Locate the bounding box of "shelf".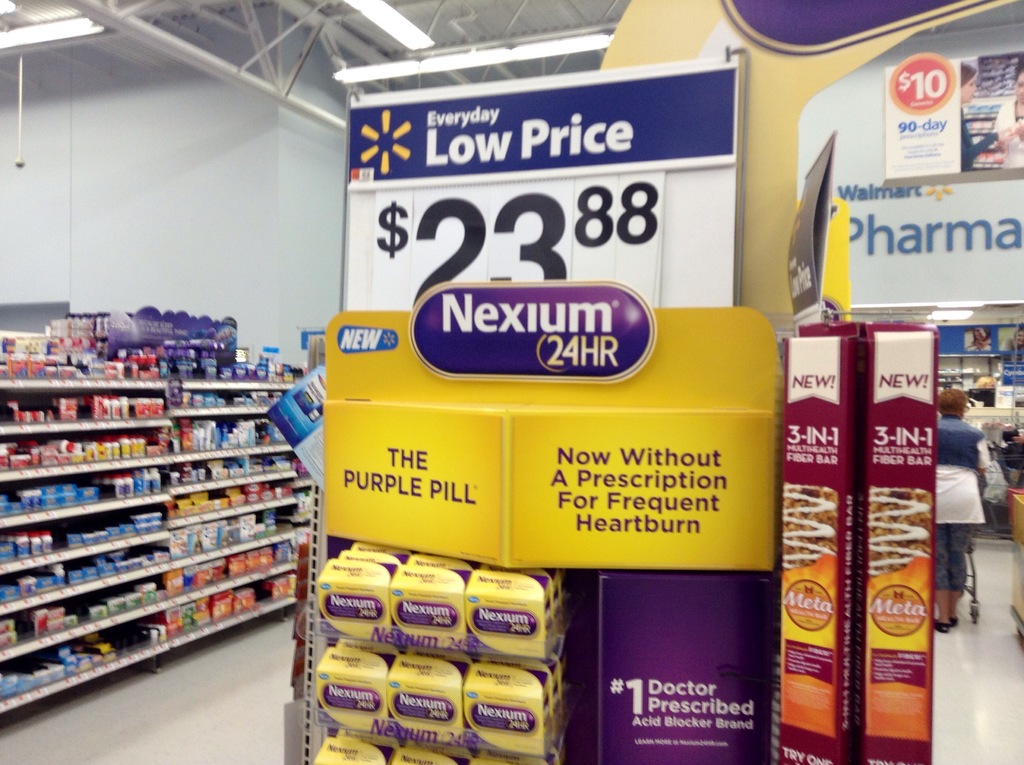
Bounding box: pyautogui.locateOnScreen(172, 504, 297, 575).
